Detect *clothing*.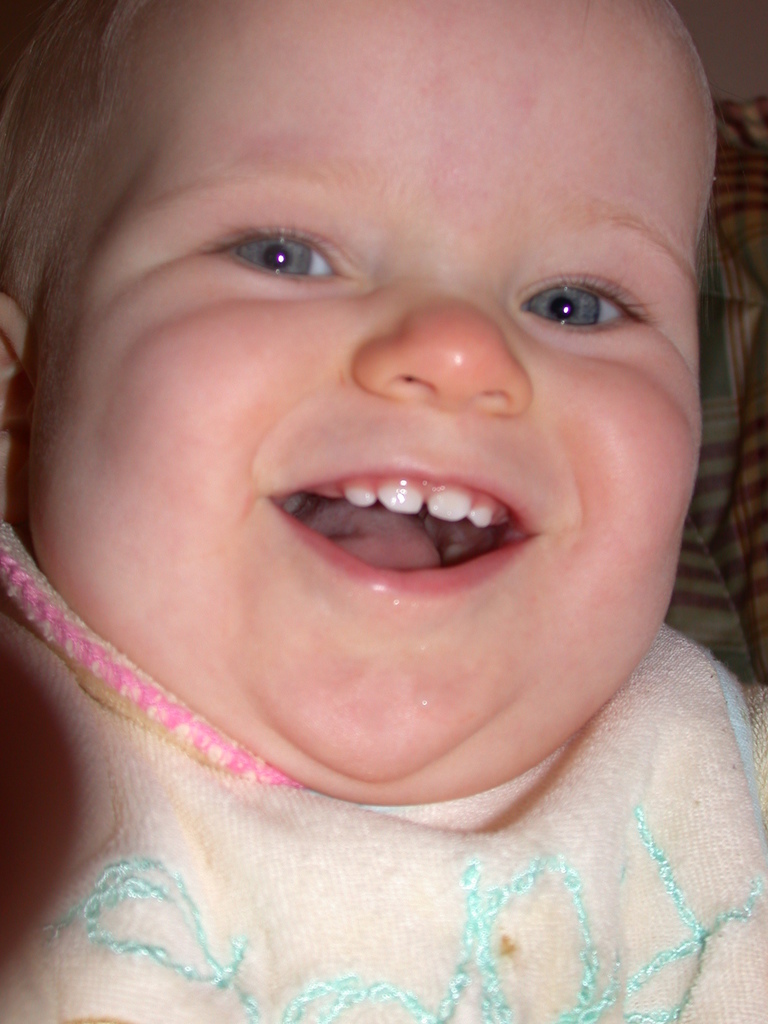
Detected at 10,711,767,999.
